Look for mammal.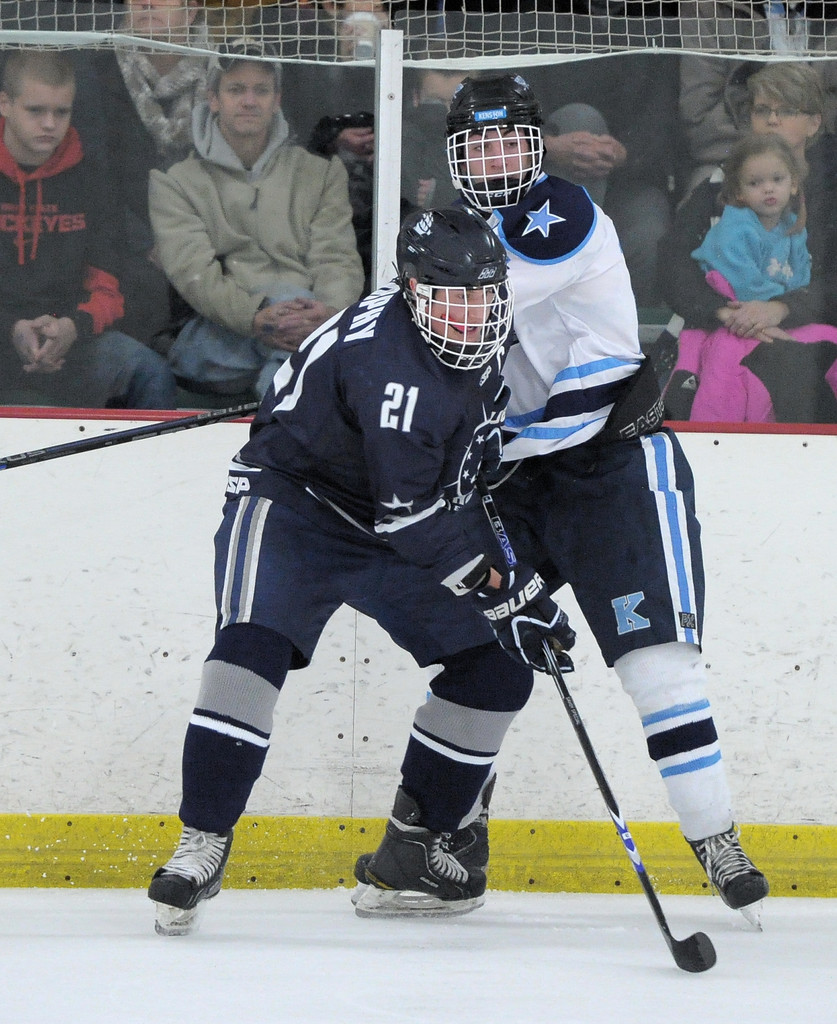
Found: 378 35 618 214.
